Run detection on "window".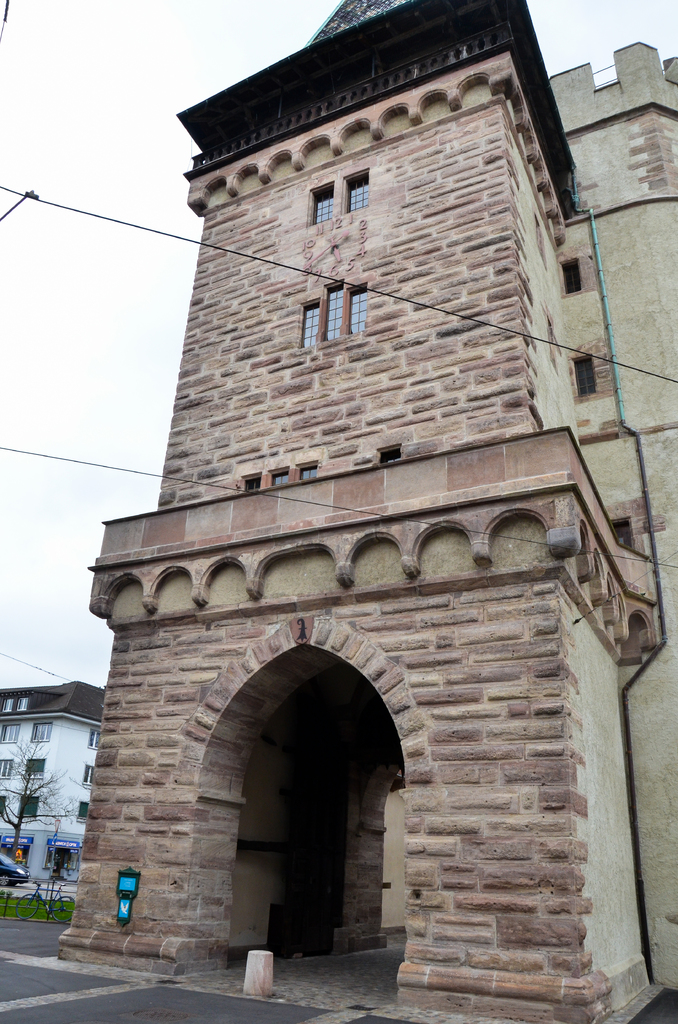
Result: 326, 281, 343, 335.
